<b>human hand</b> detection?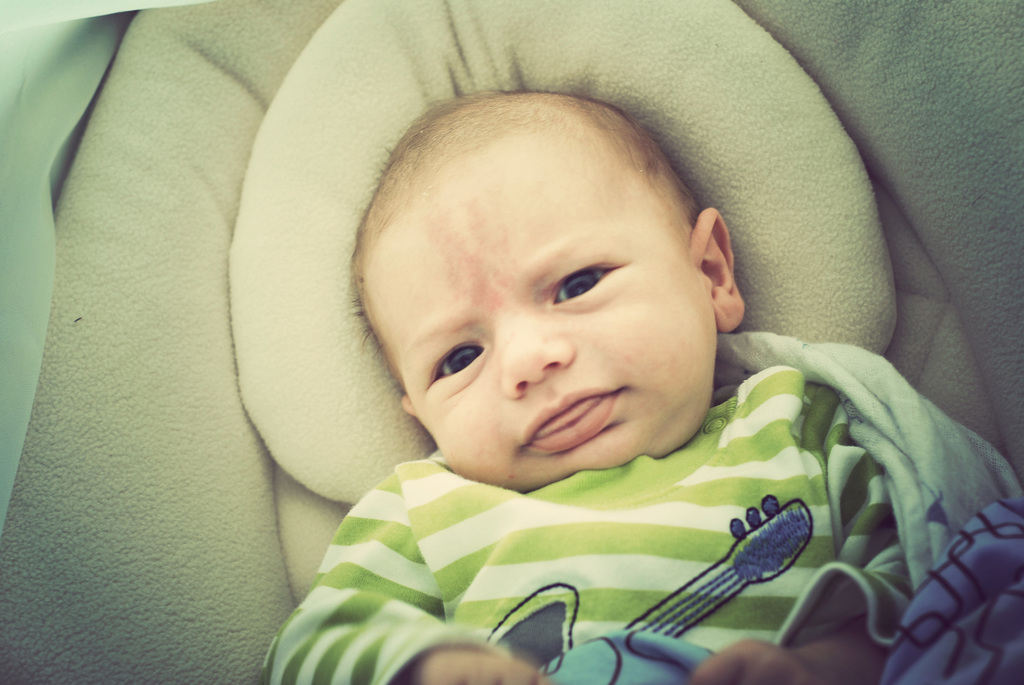
bbox=(403, 647, 552, 684)
